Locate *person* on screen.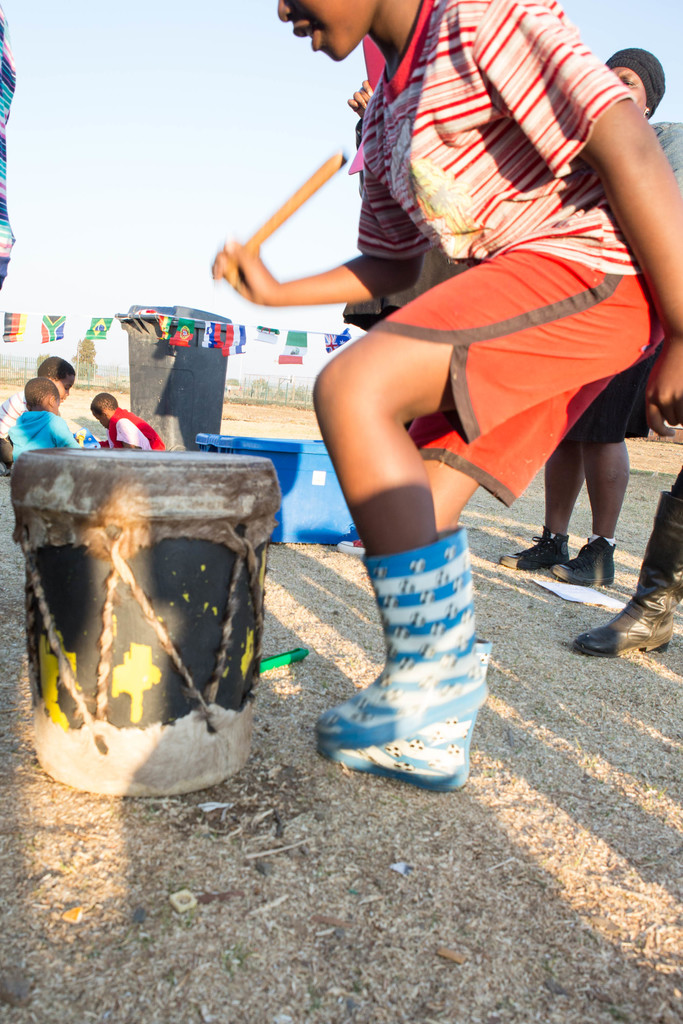
On screen at pyautogui.locateOnScreen(79, 390, 158, 468).
